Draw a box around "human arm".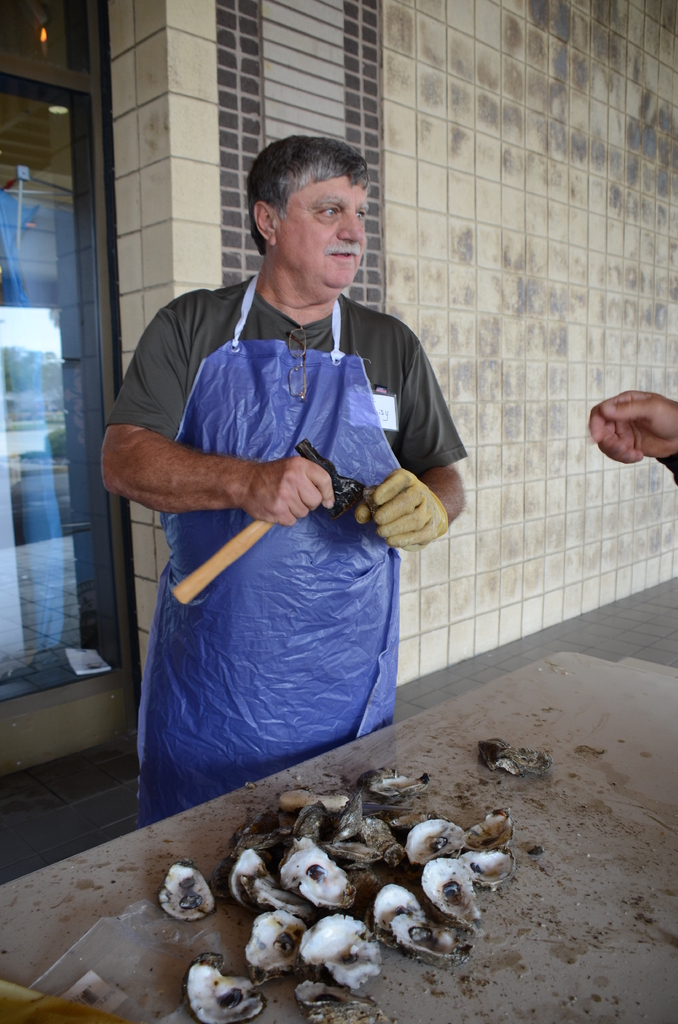
115/355/277/546.
